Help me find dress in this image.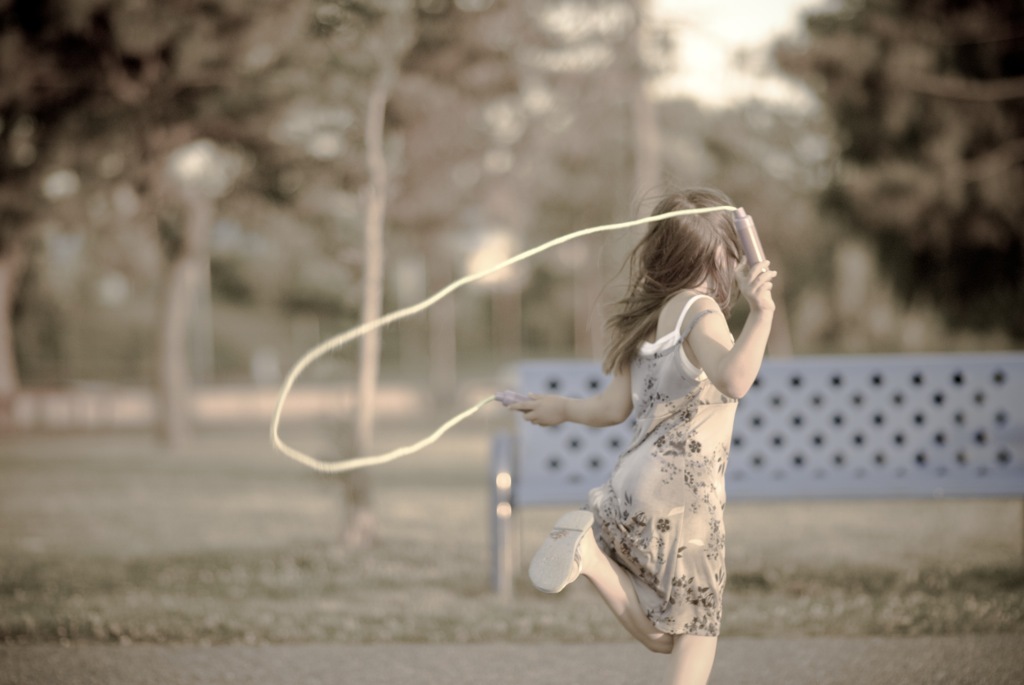
Found it: region(581, 295, 739, 636).
